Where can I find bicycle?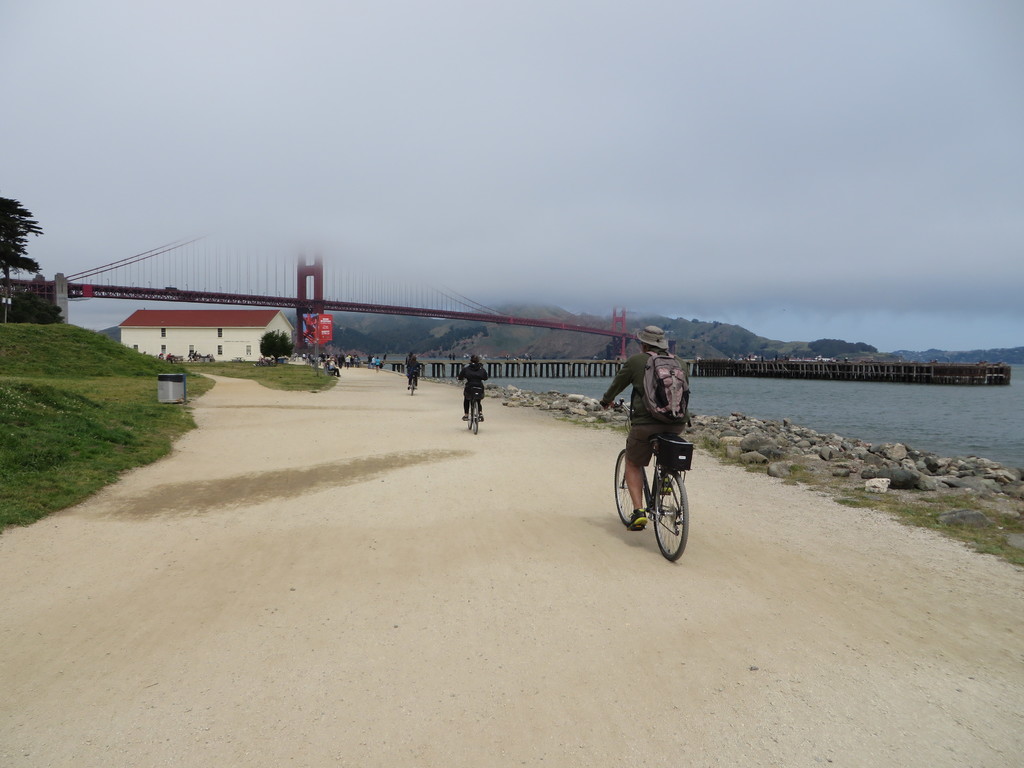
You can find it at <box>458,377,485,434</box>.
